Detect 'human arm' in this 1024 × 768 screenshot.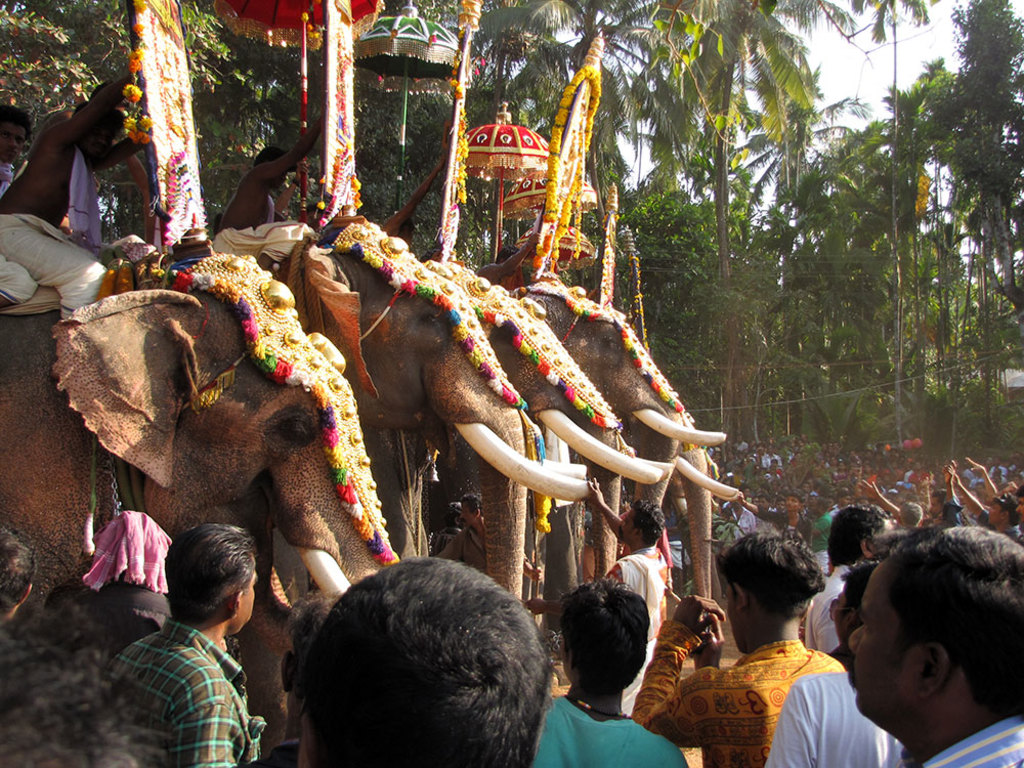
Detection: <box>954,466,984,520</box>.
